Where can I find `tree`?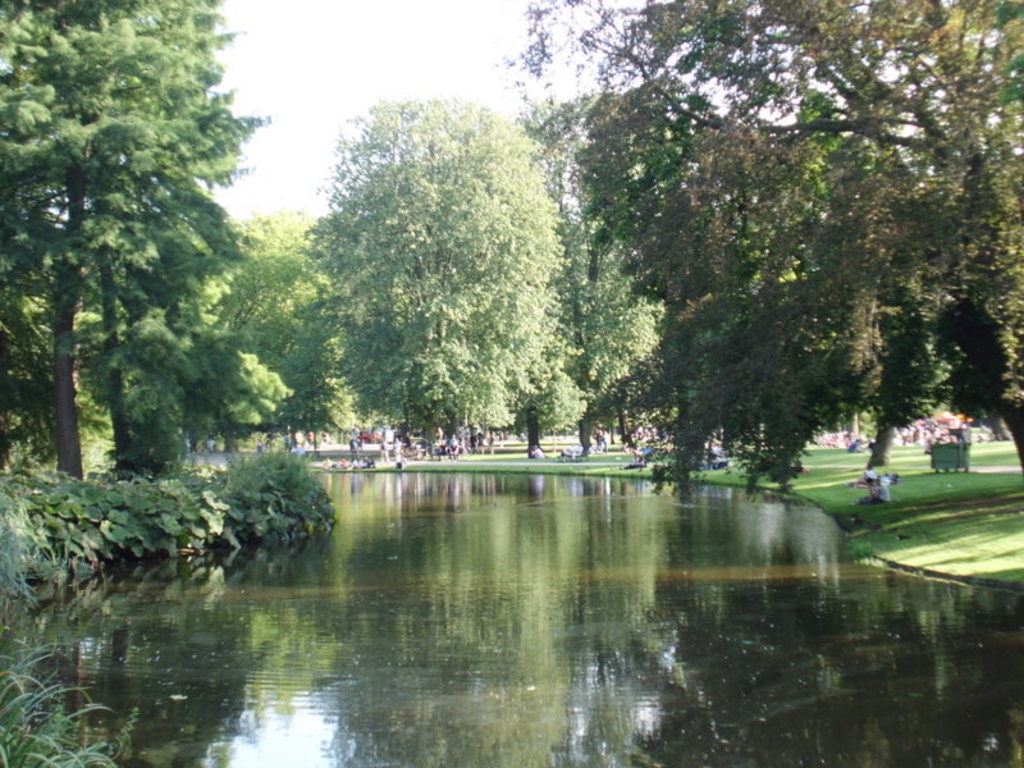
You can find it at locate(202, 206, 330, 334).
